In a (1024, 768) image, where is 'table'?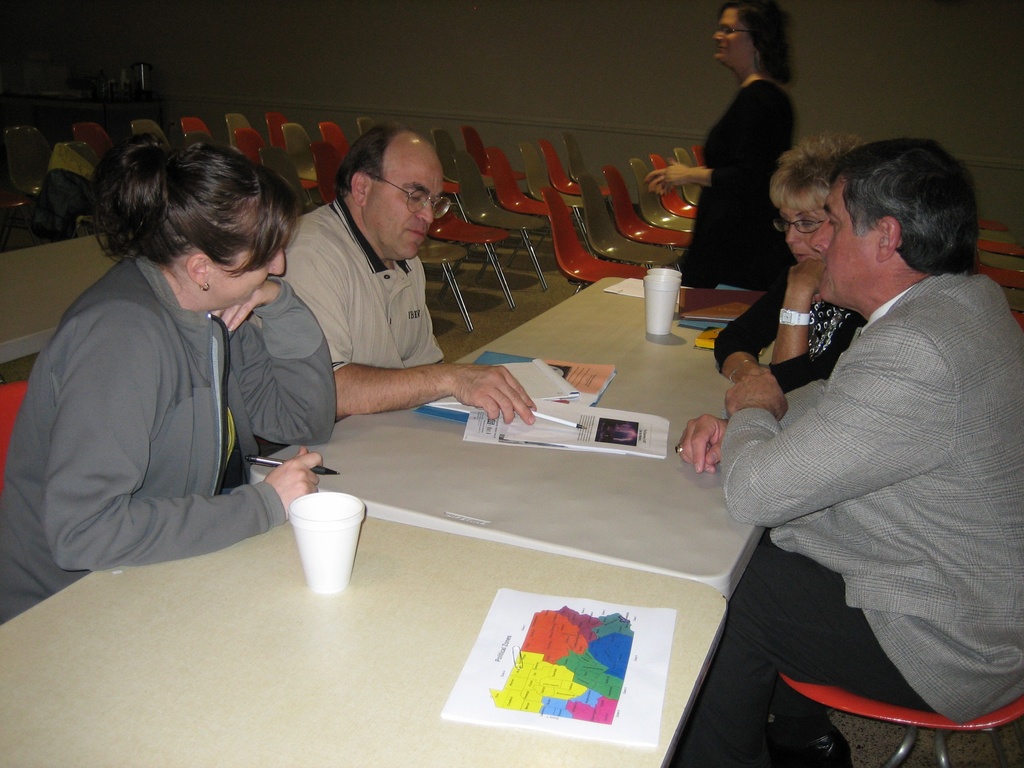
rect(243, 264, 825, 624).
